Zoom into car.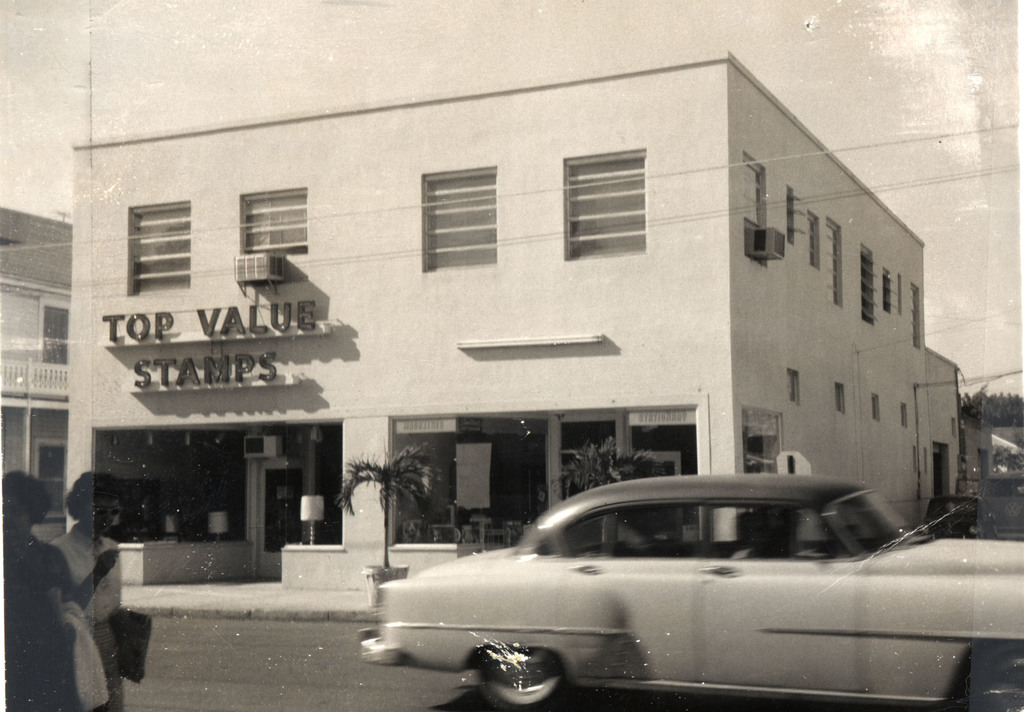
Zoom target: x1=367 y1=471 x2=971 y2=703.
